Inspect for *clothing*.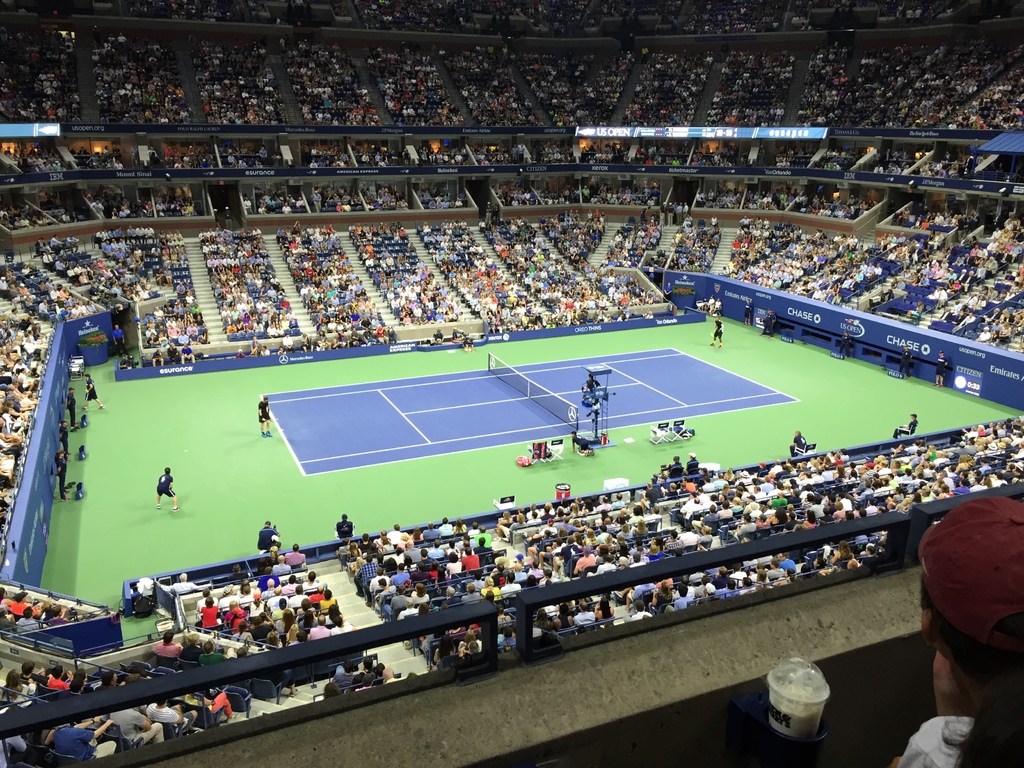
Inspection: 95:230:103:251.
